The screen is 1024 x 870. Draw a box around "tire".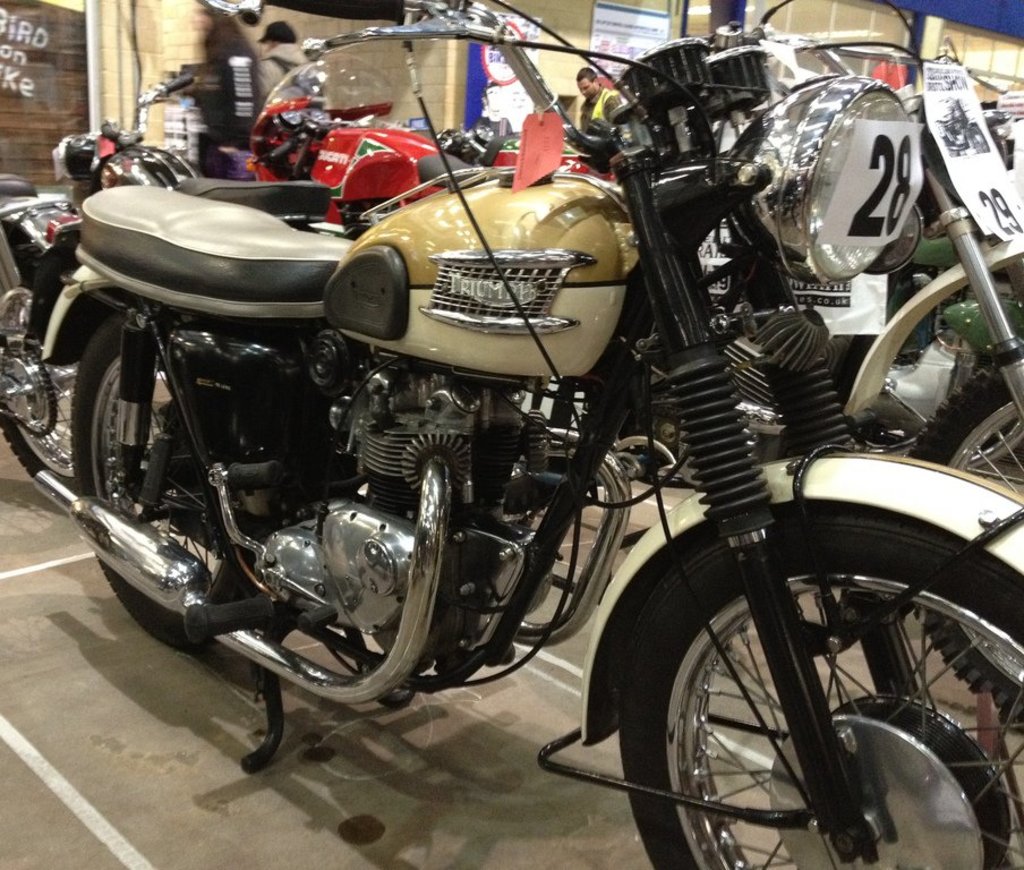
bbox=(71, 310, 268, 649).
